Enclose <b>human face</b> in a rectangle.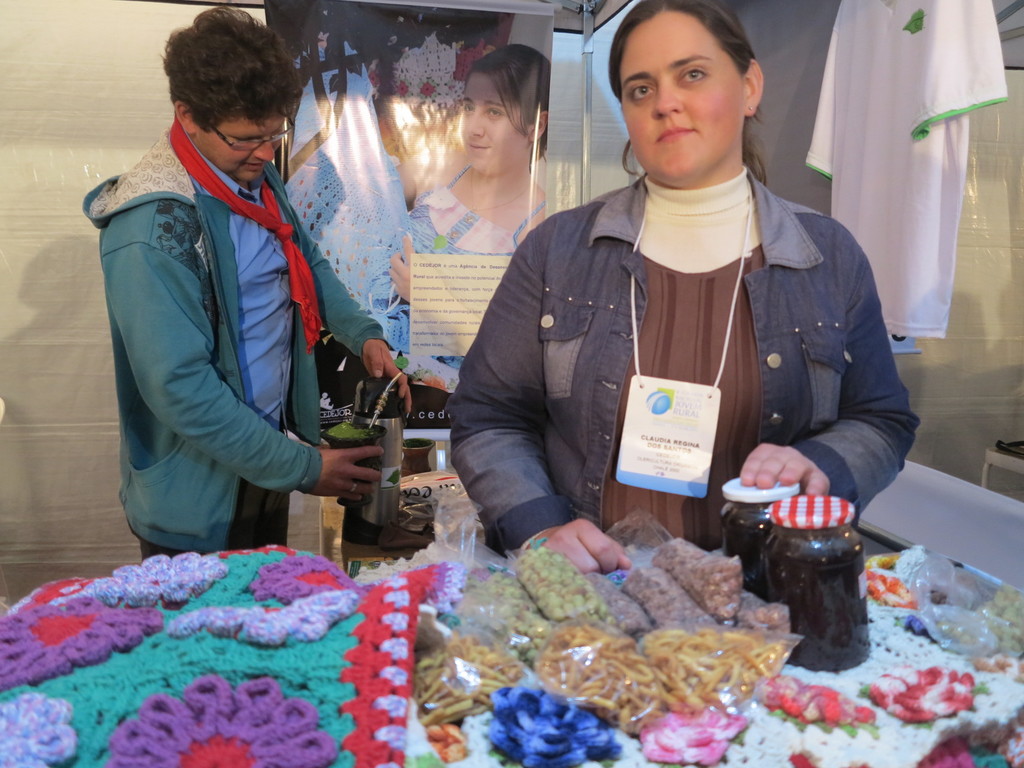
rect(463, 78, 523, 175).
